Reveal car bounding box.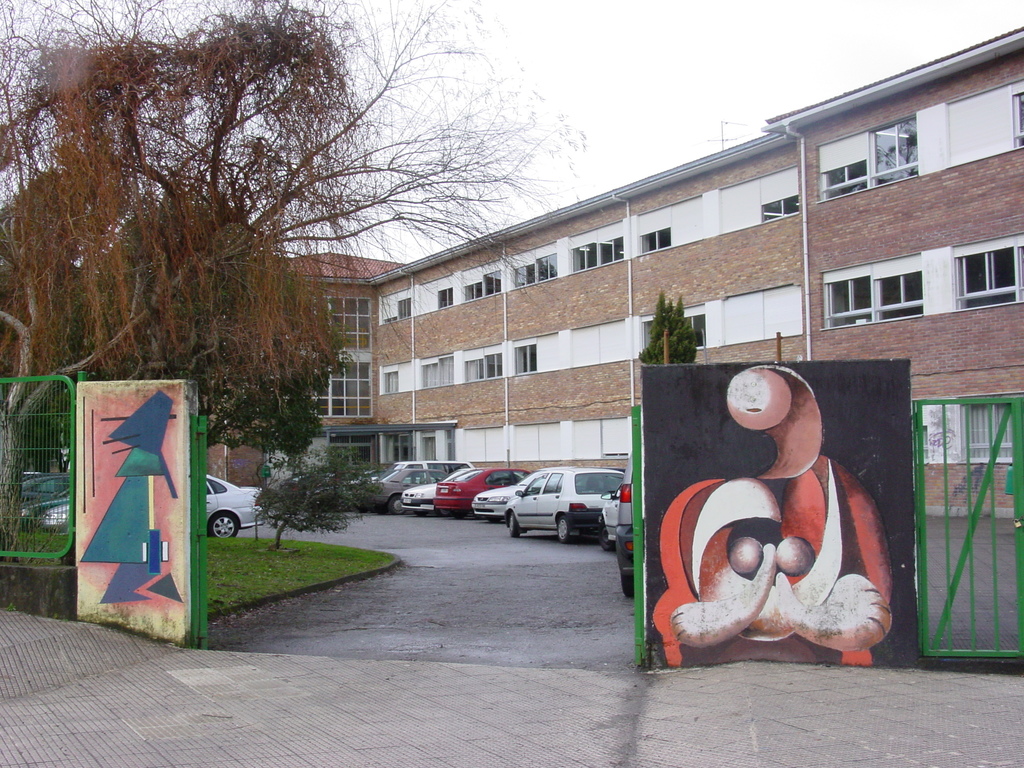
Revealed: <box>420,460,537,524</box>.
